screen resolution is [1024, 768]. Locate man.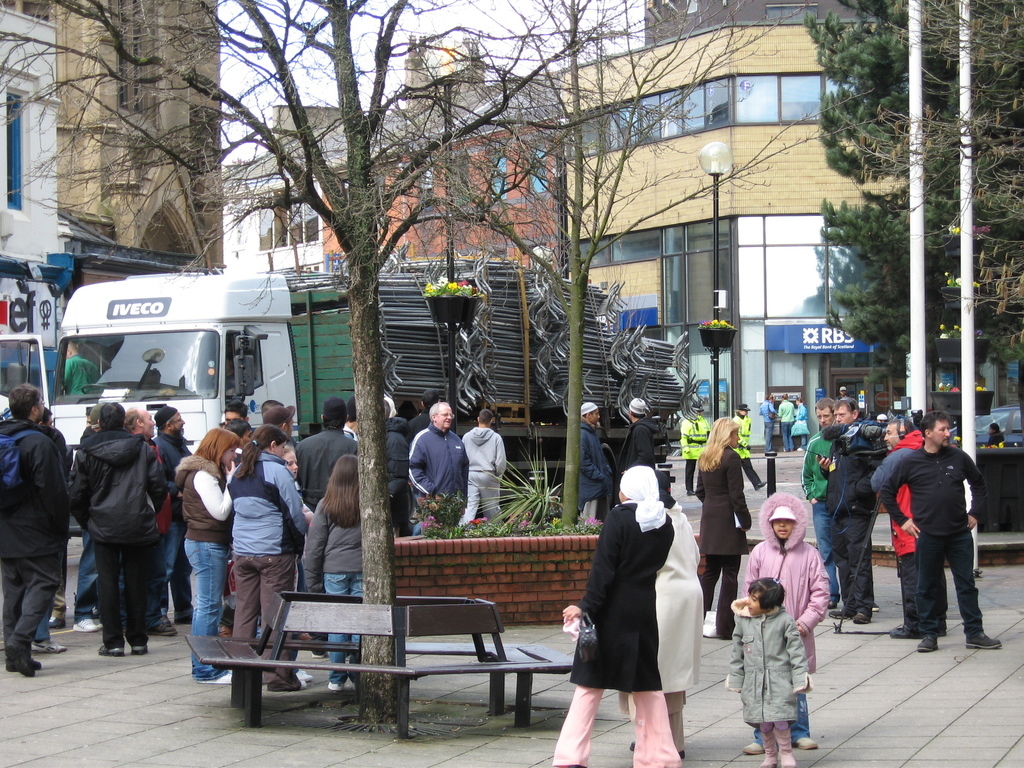
453:406:508:527.
